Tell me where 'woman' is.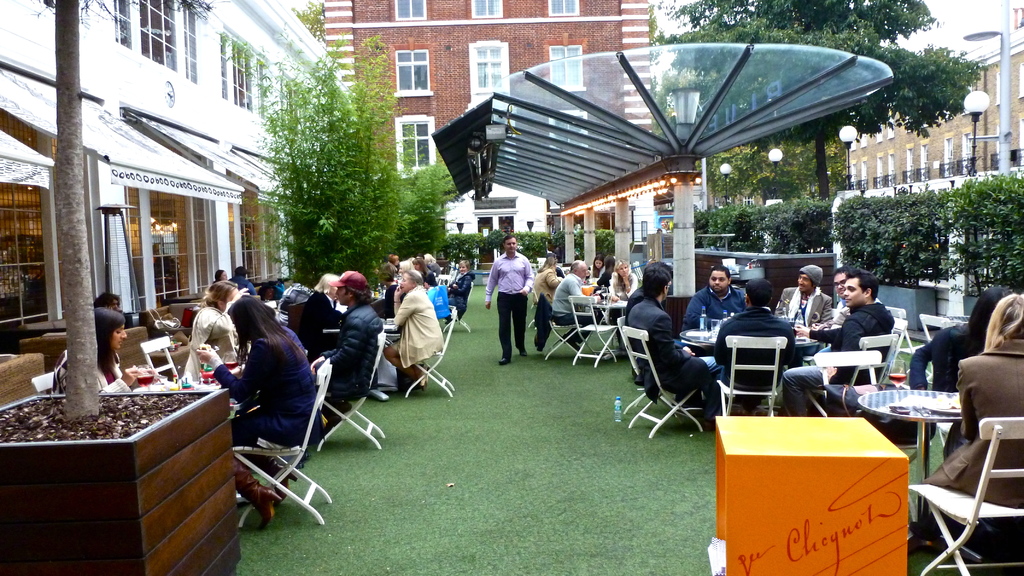
'woman' is at detection(592, 254, 607, 278).
